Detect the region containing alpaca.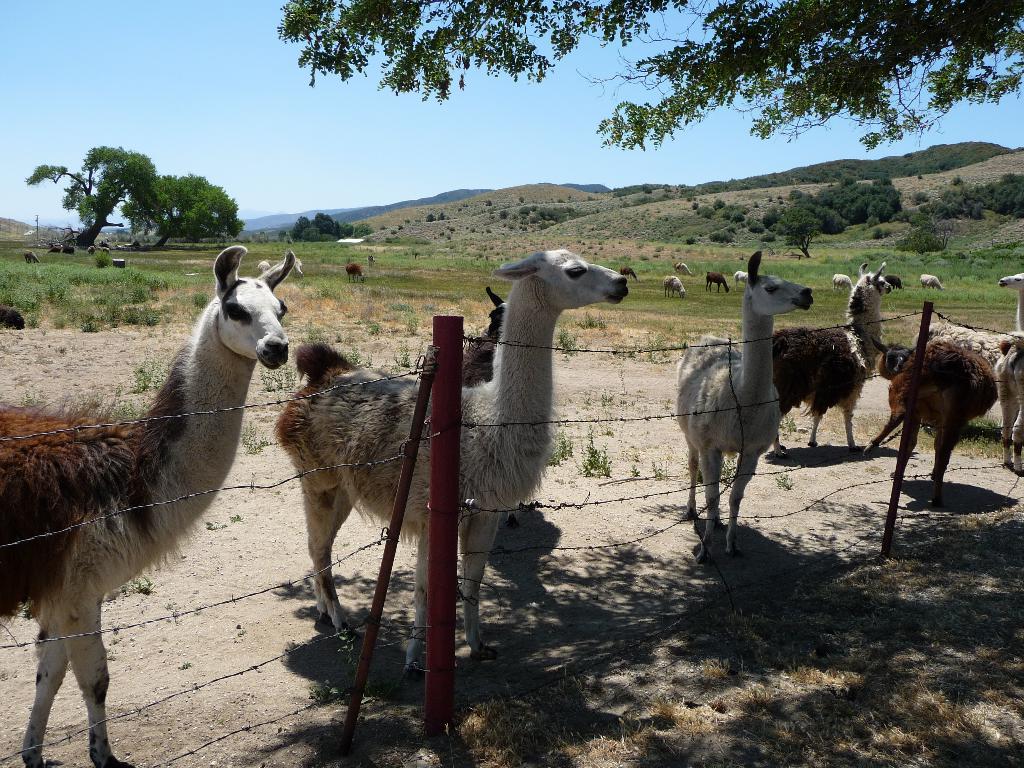
x1=665 y1=275 x2=685 y2=299.
